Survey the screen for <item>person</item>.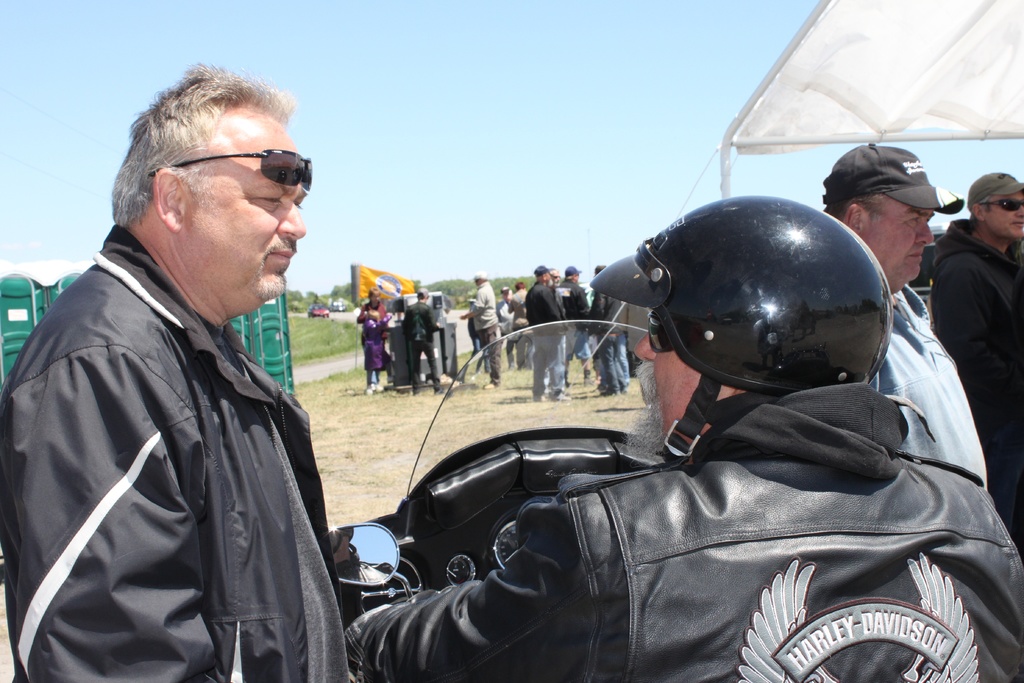
Survey found: {"left": 394, "top": 284, "right": 450, "bottom": 390}.
